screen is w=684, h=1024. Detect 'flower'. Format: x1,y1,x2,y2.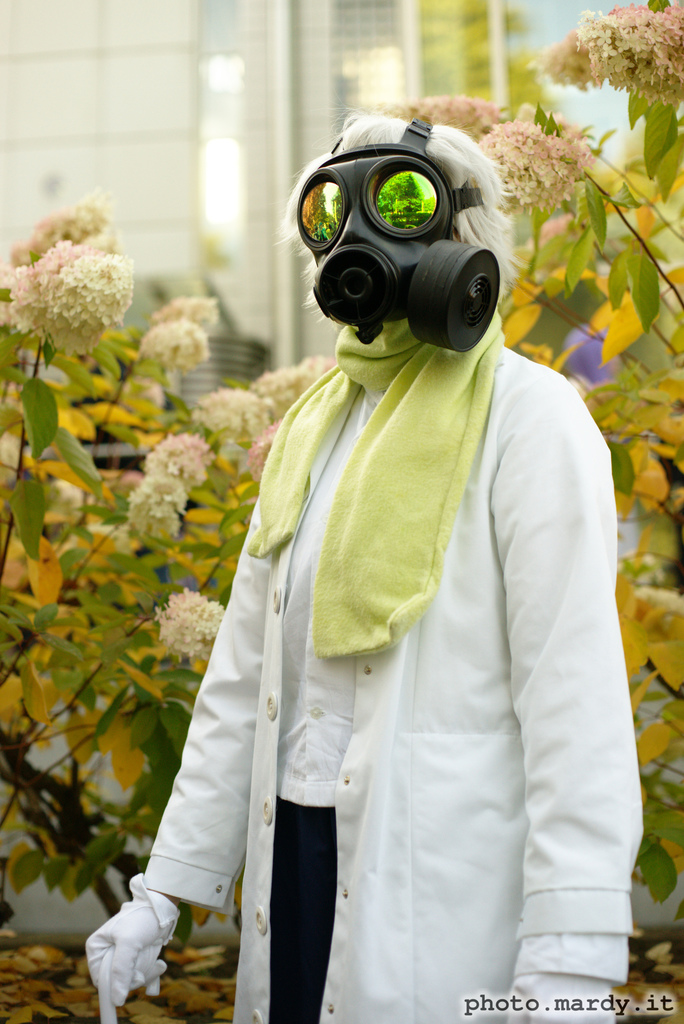
142,291,221,328.
